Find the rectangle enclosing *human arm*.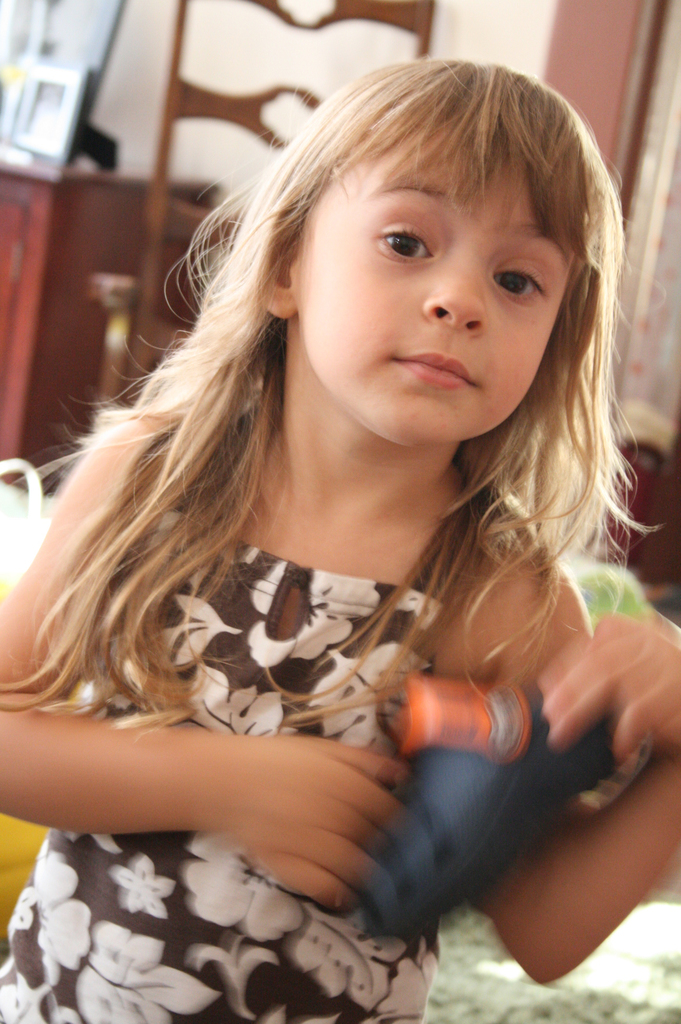
(x1=458, y1=541, x2=672, y2=1000).
